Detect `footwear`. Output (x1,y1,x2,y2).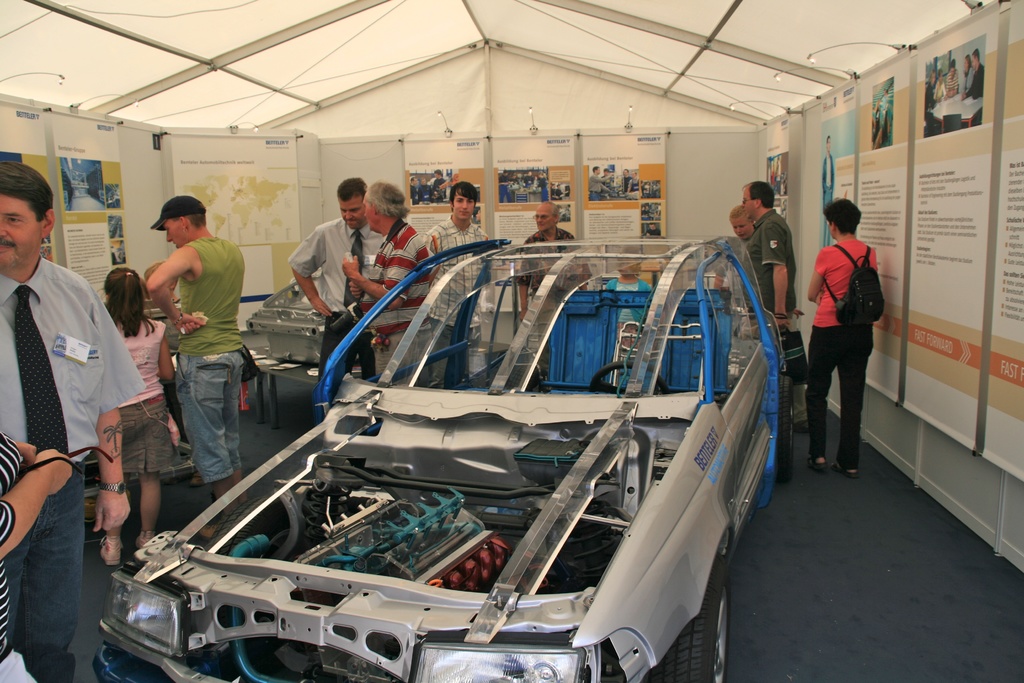
(95,533,126,570).
